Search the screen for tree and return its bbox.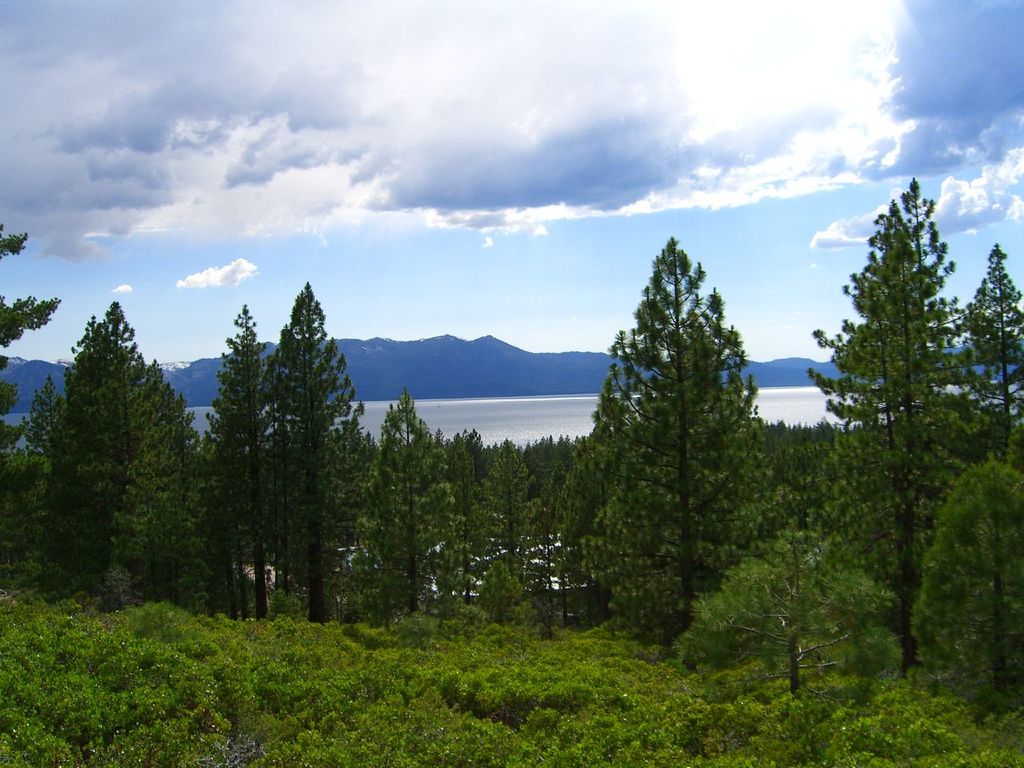
Found: x1=753, y1=416, x2=827, y2=466.
